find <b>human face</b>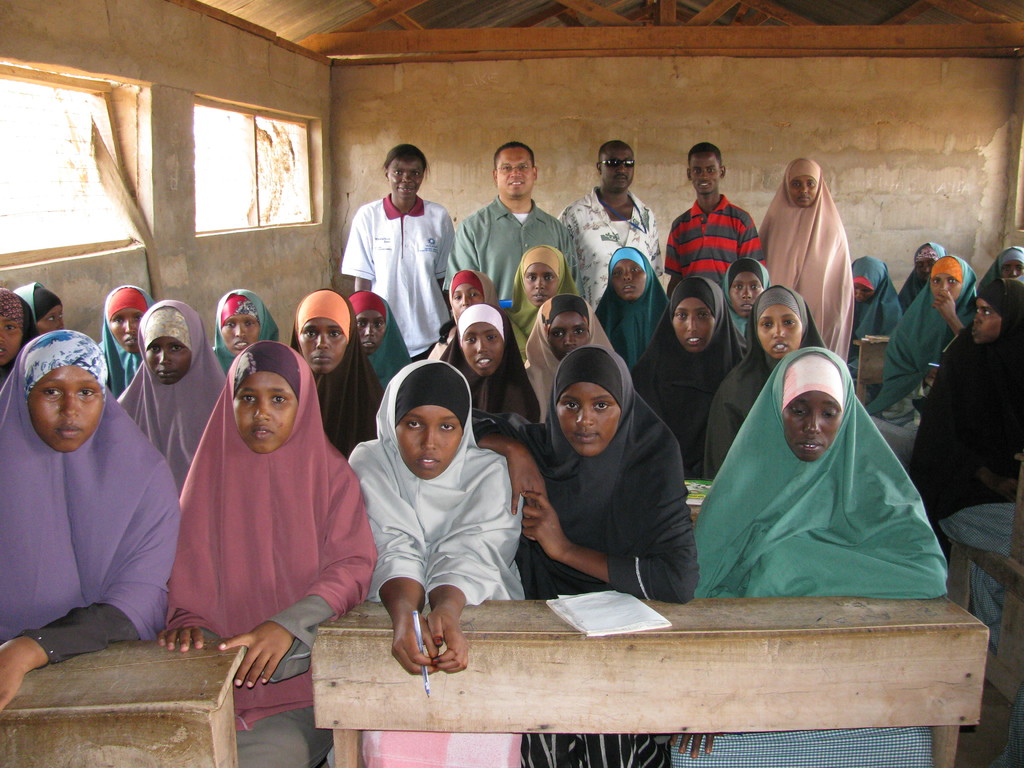
[614, 260, 644, 296]
